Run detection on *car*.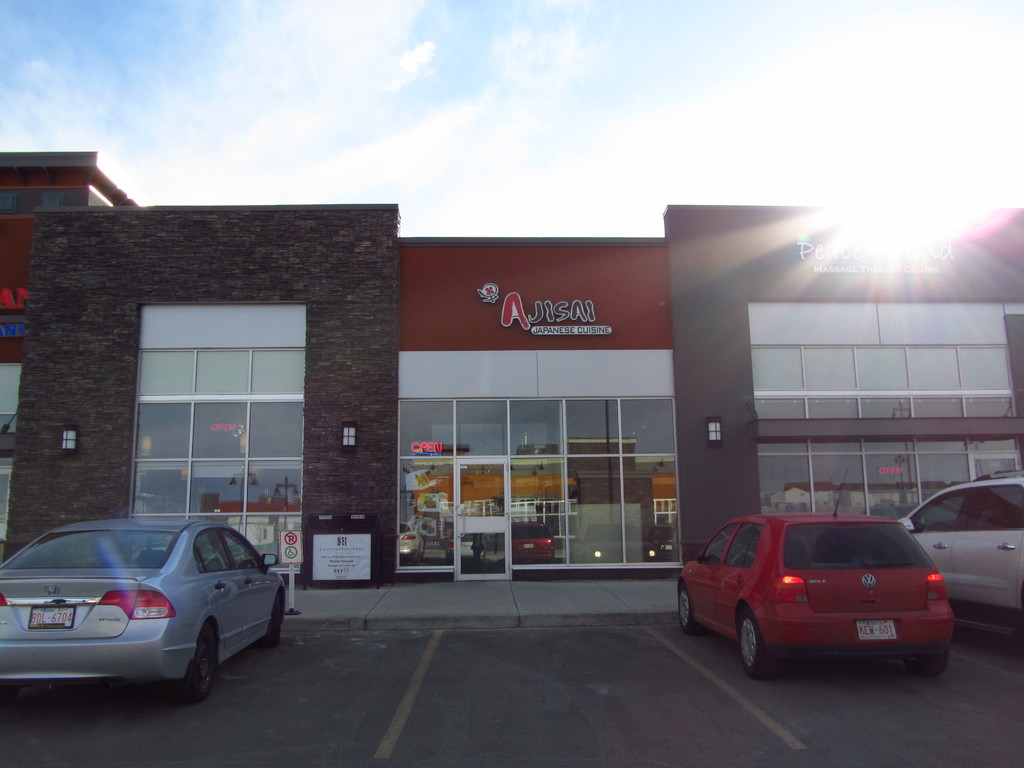
Result: 0,516,287,702.
